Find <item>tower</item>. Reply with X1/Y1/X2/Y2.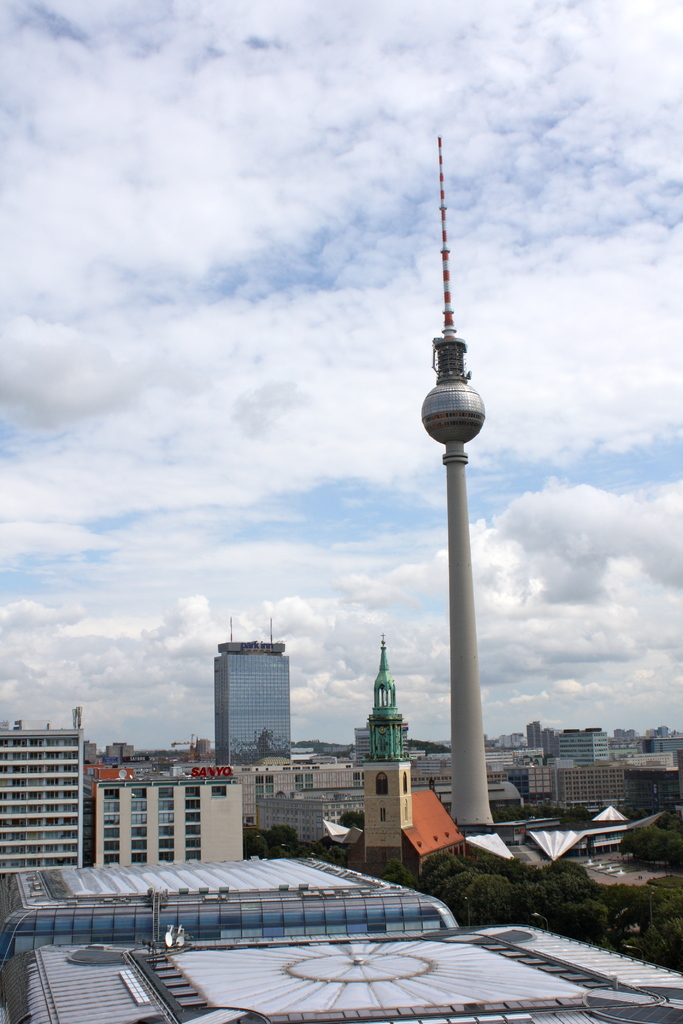
374/648/422/758.
